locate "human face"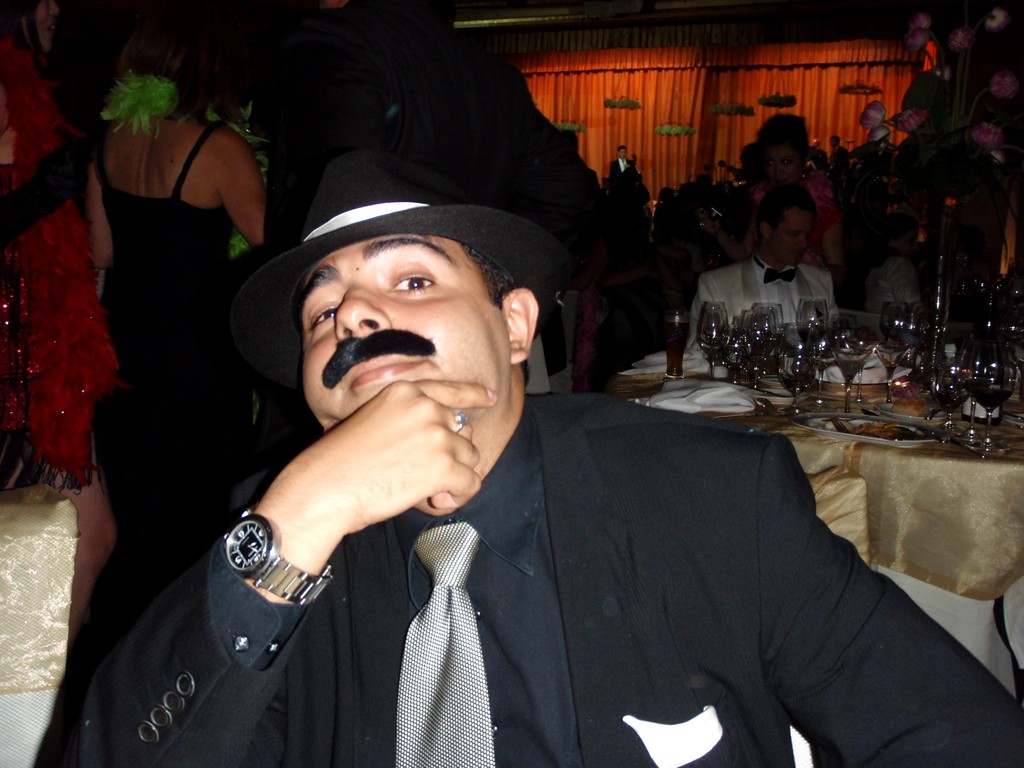
(298,234,514,420)
